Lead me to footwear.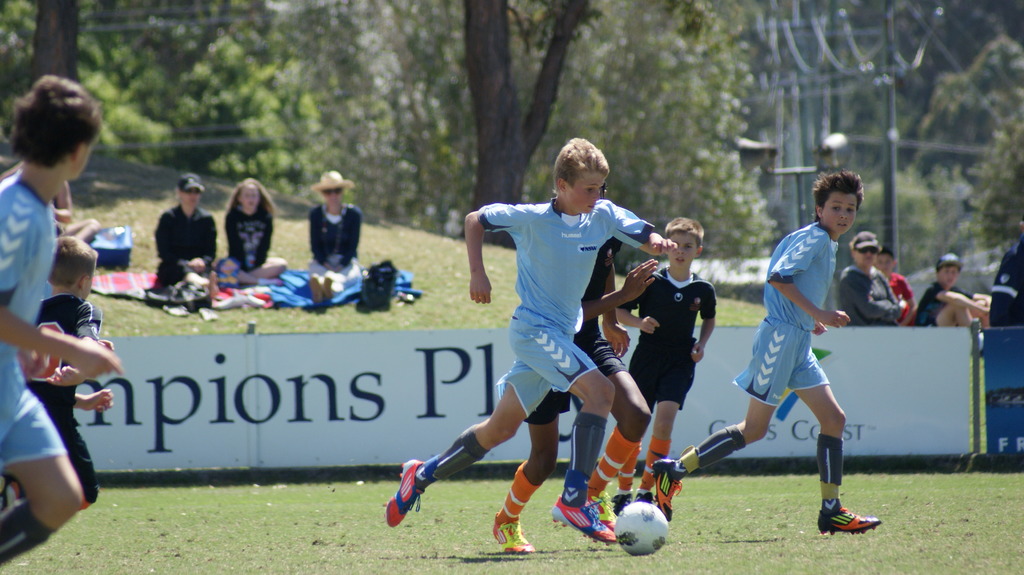
Lead to left=812, top=503, right=884, bottom=539.
